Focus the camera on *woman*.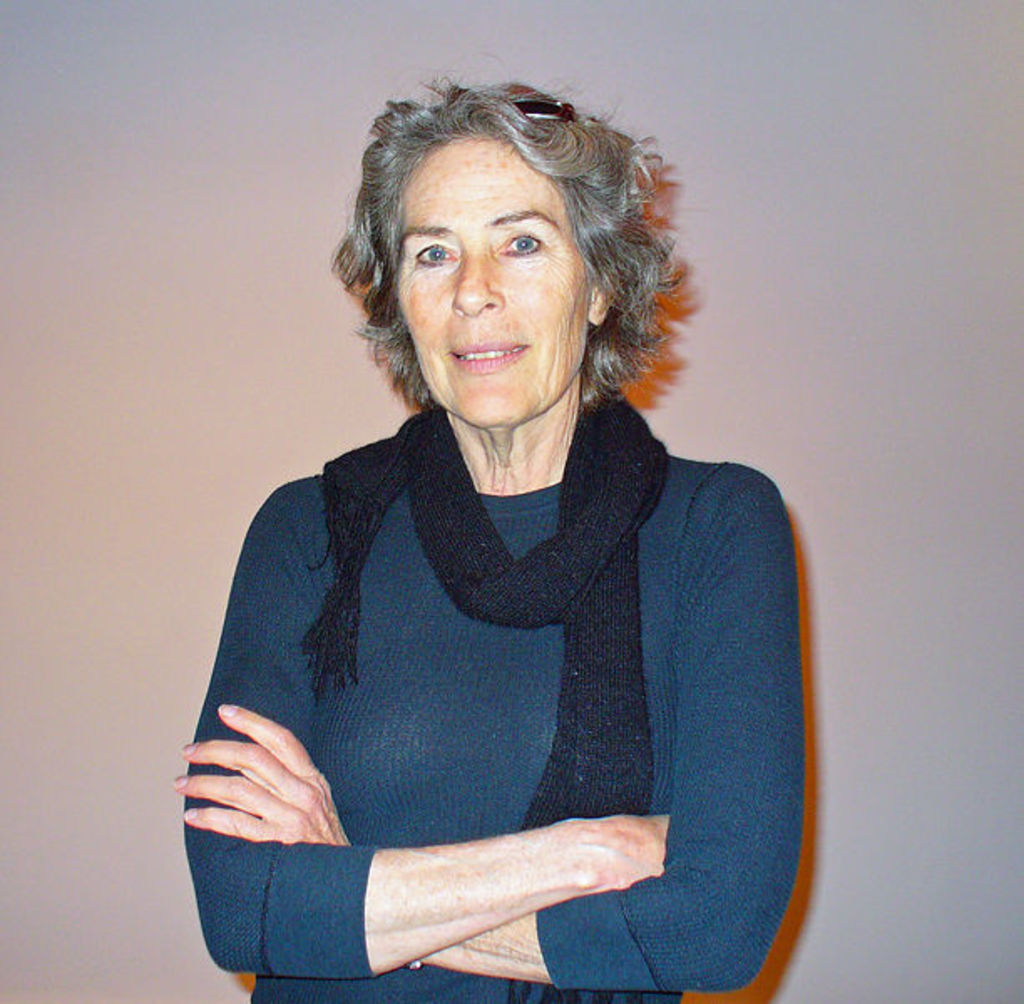
Focus region: 167/87/823/994.
